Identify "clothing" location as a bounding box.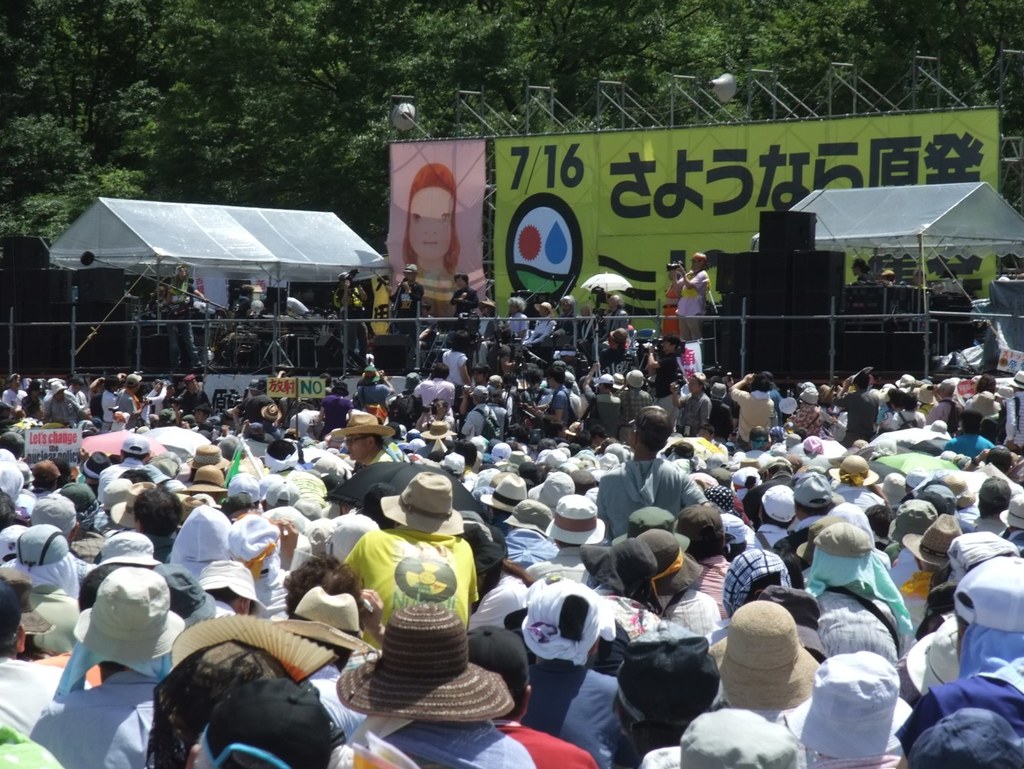
(0,650,91,734).
